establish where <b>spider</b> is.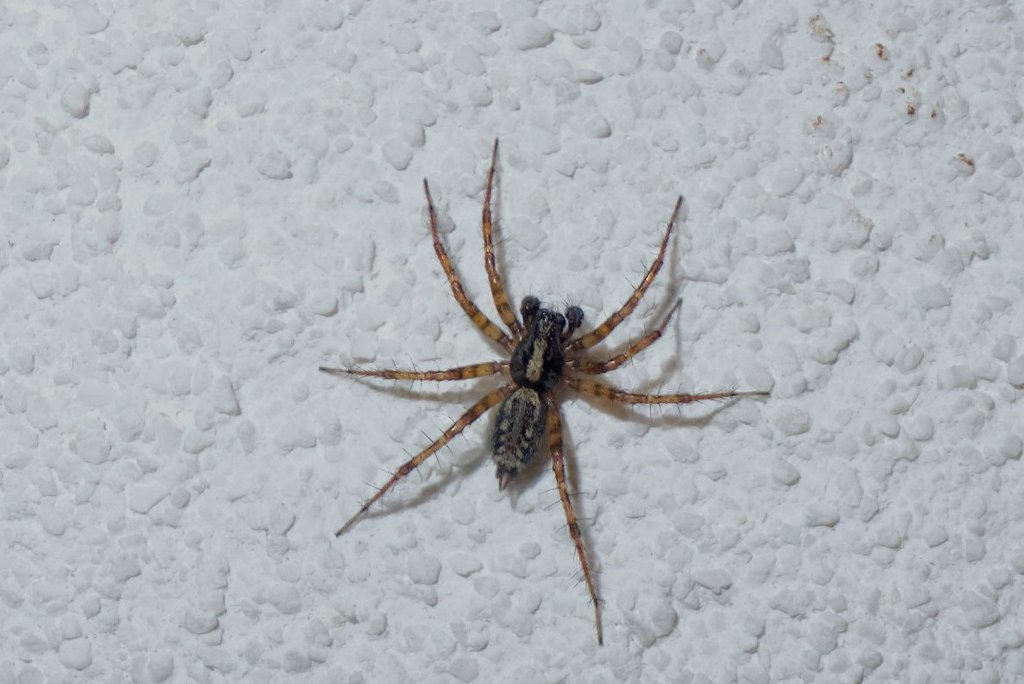
Established at x1=303, y1=129, x2=761, y2=646.
